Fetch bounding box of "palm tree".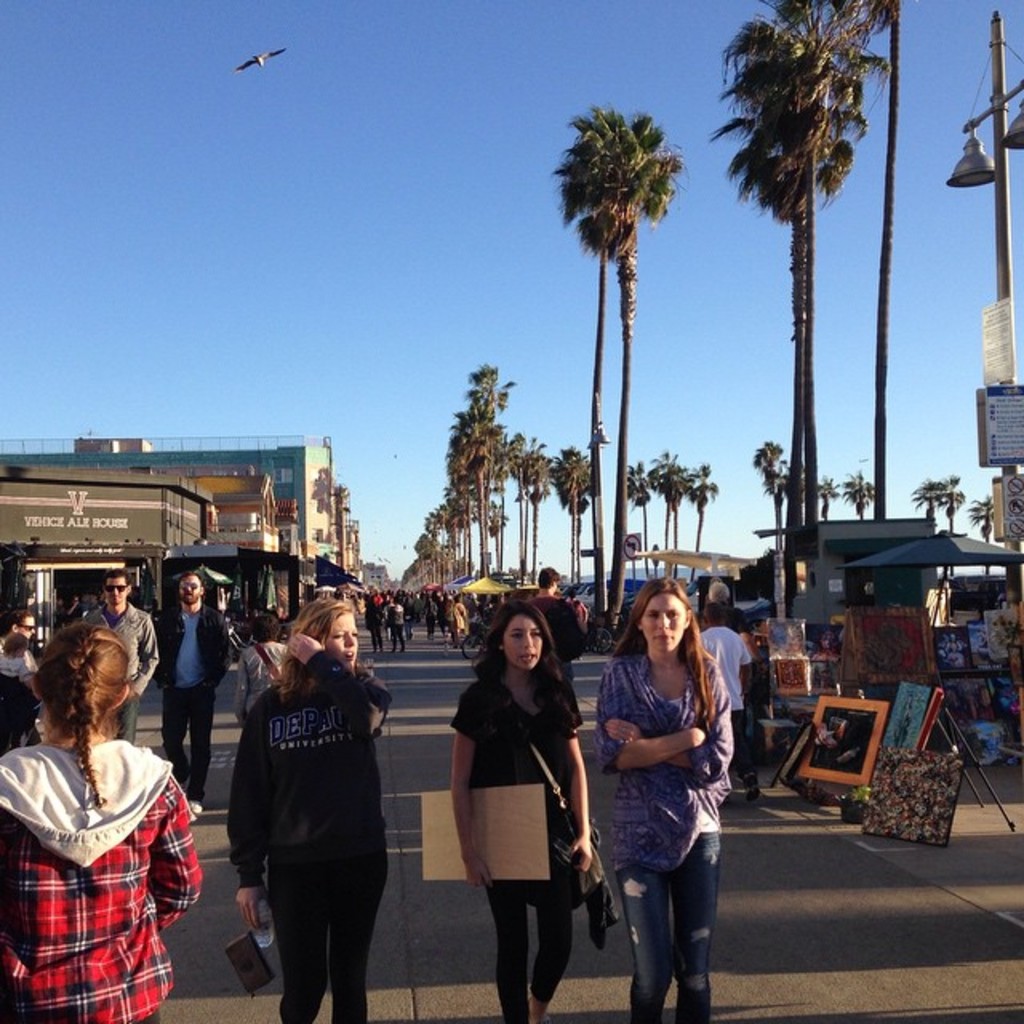
Bbox: box=[557, 102, 686, 650].
